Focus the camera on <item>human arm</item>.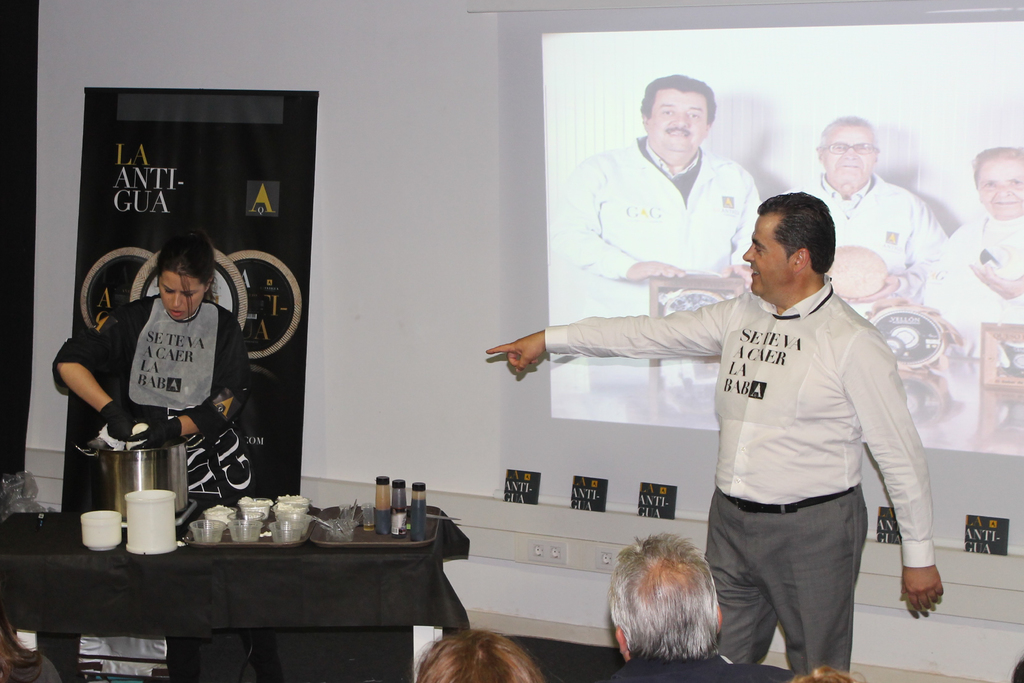
Focus region: Rect(554, 157, 686, 281).
